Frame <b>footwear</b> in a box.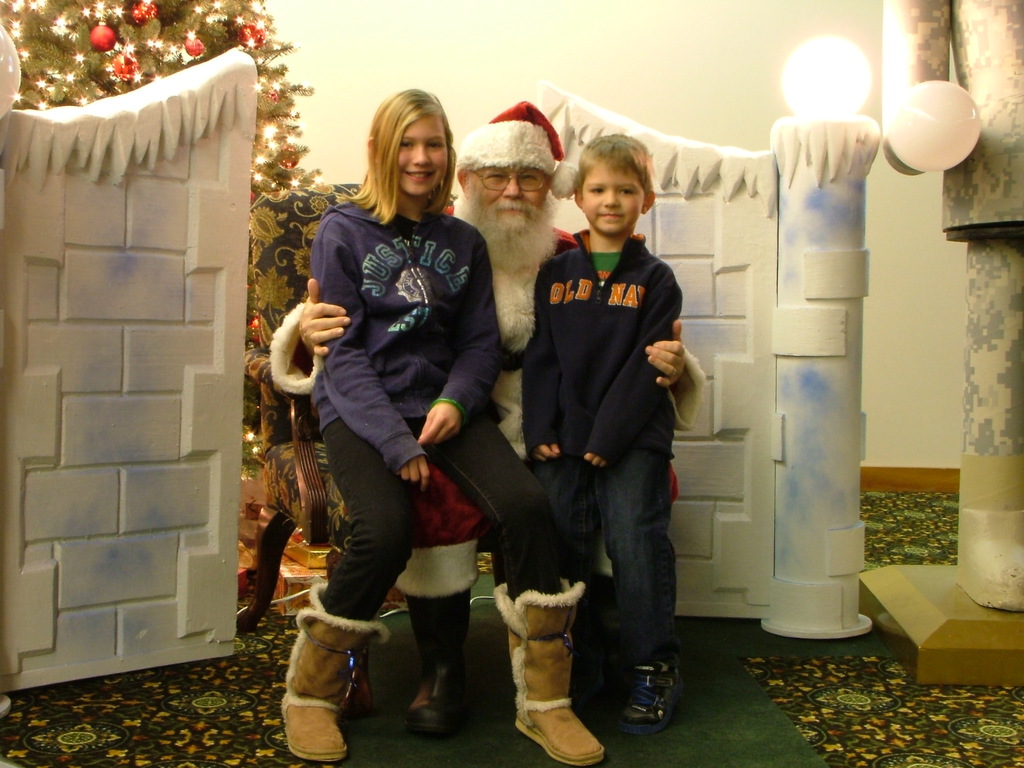
bbox=(278, 585, 388, 762).
